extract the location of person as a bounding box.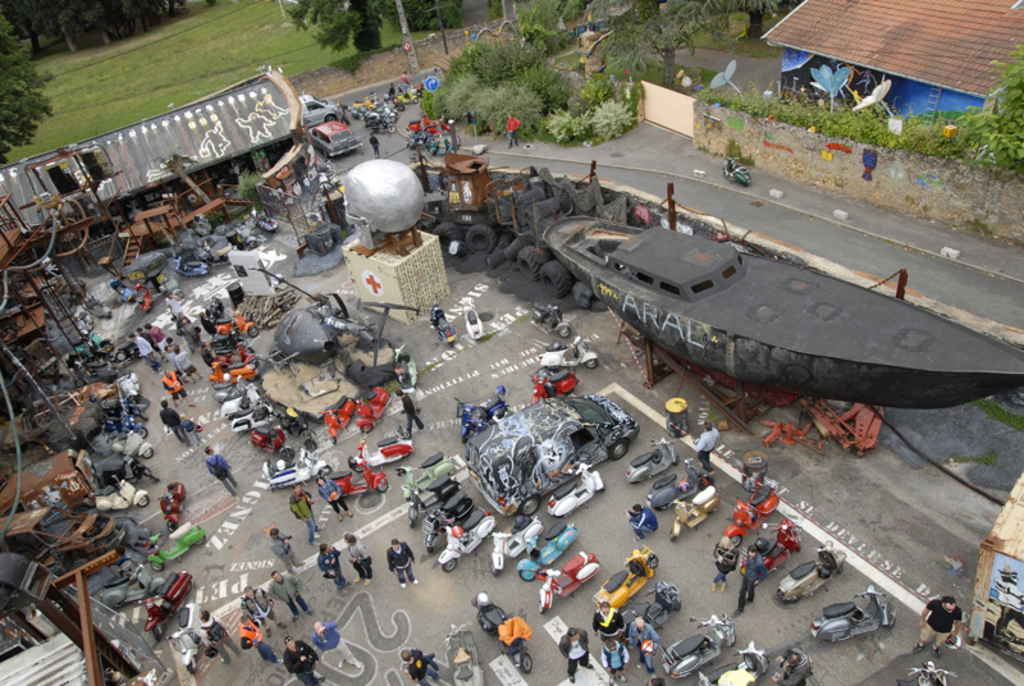
[292,483,323,532].
